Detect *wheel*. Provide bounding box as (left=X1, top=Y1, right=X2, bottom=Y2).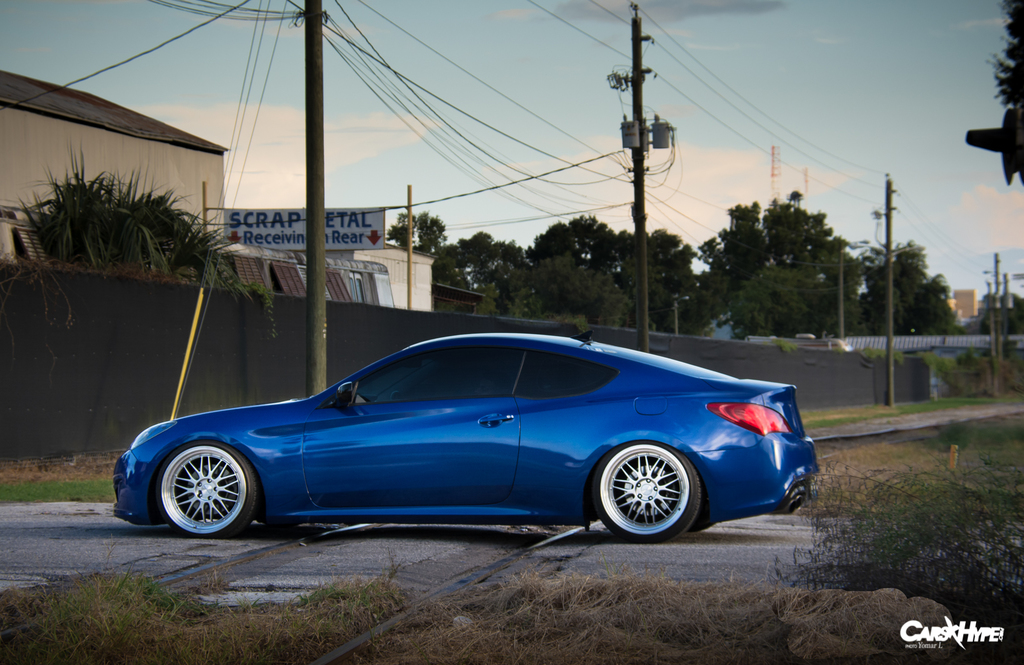
(left=589, top=454, right=689, bottom=534).
